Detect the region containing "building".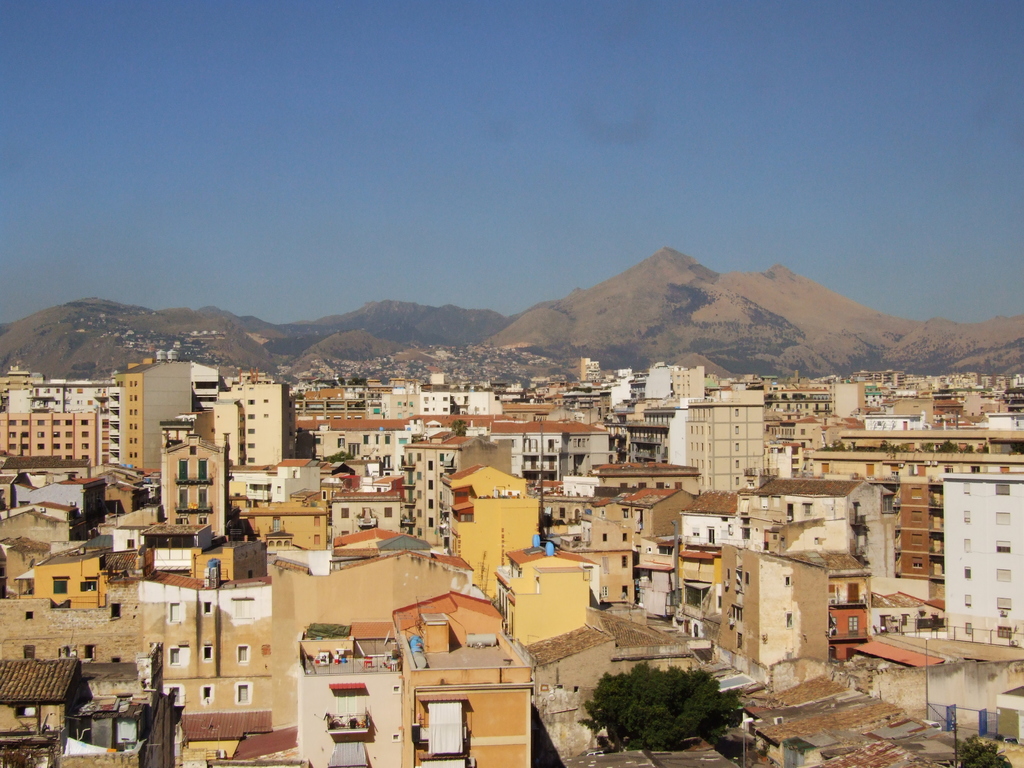
<bbox>0, 413, 97, 466</bbox>.
